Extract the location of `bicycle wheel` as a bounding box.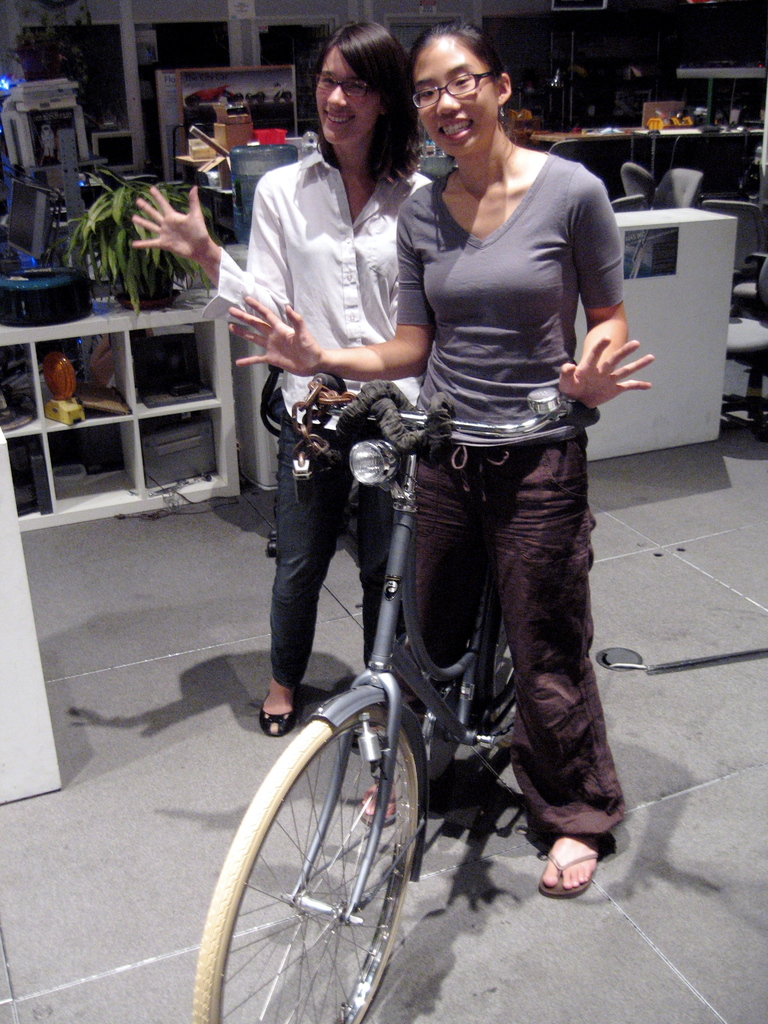
479:591:530:748.
